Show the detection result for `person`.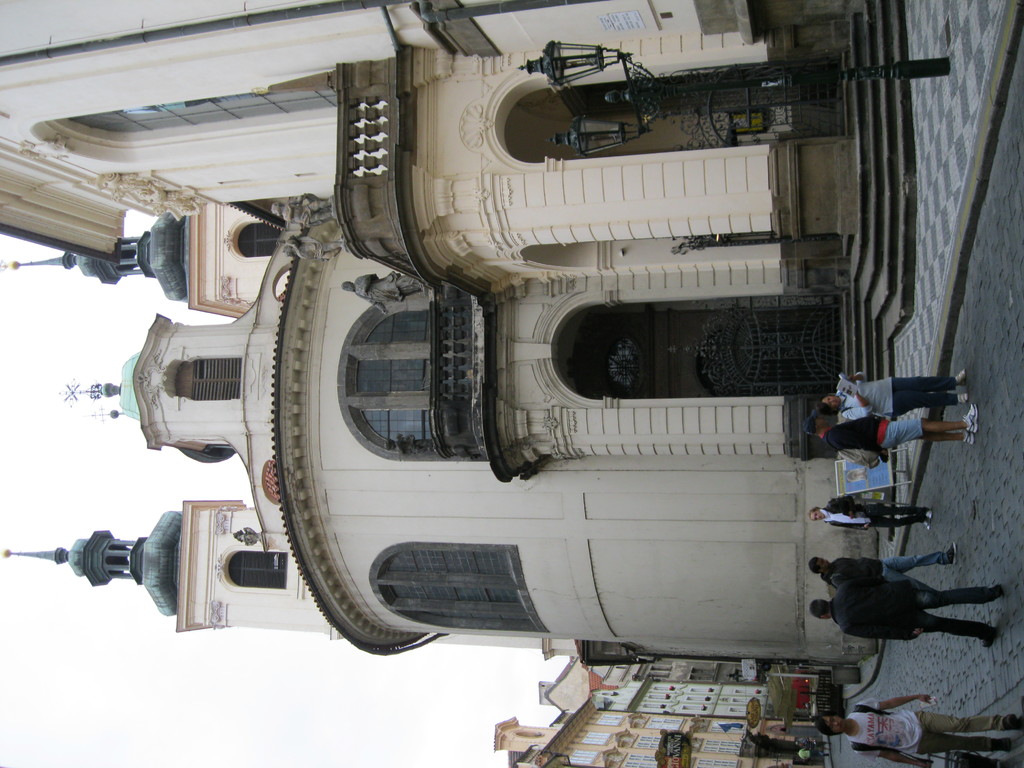
BBox(339, 274, 425, 316).
